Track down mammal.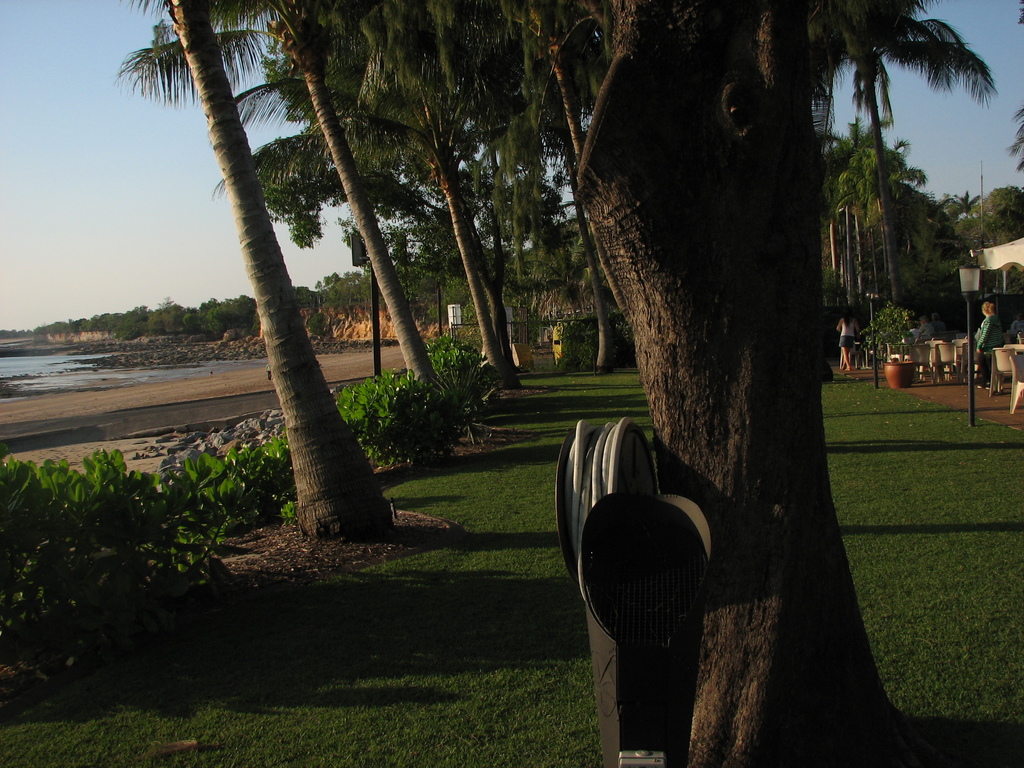
Tracked to crop(929, 312, 946, 337).
